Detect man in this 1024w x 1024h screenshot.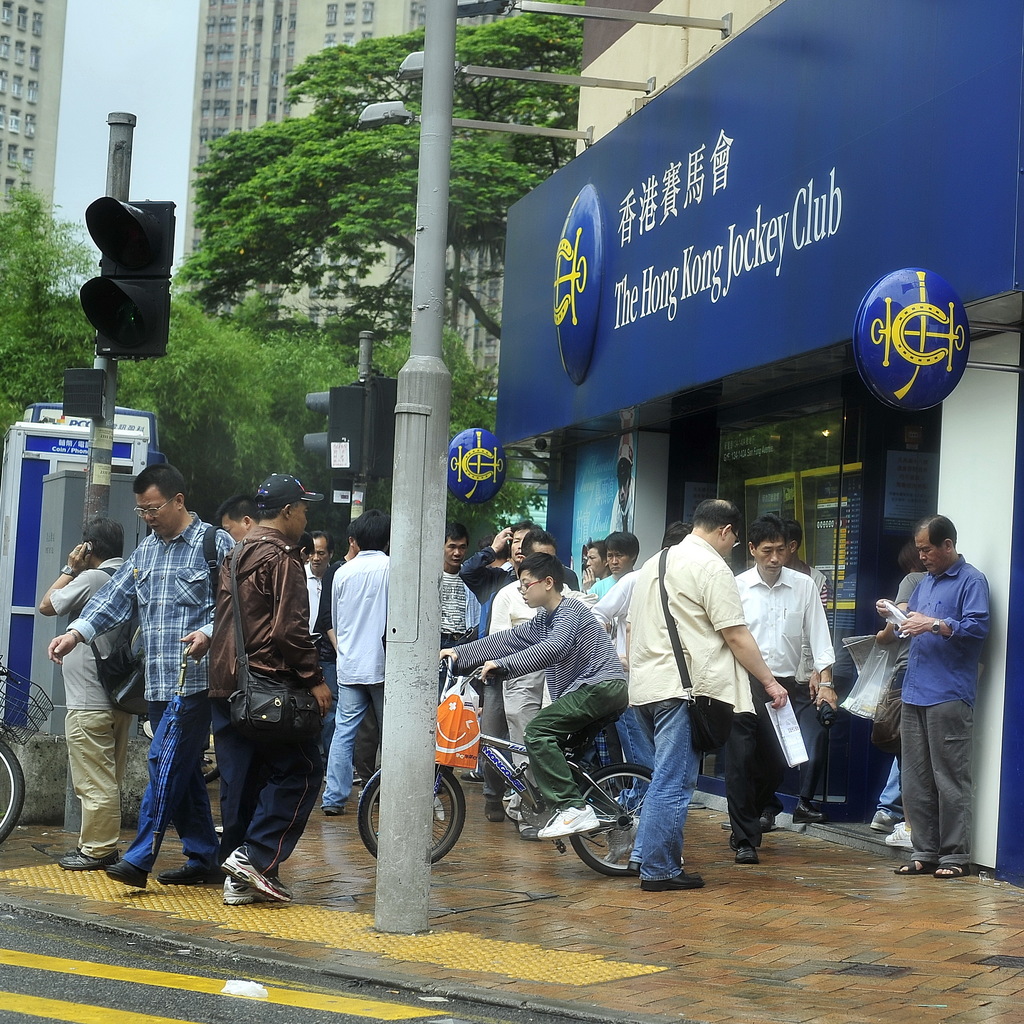
Detection: [43,522,134,872].
